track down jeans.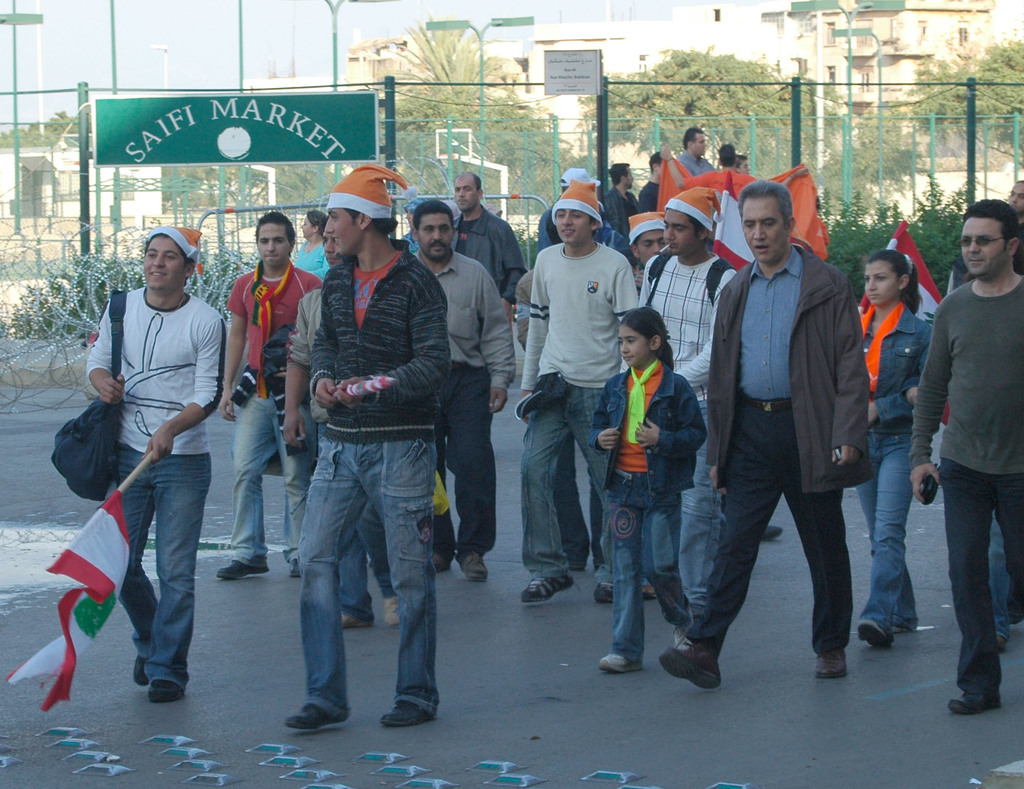
Tracked to (516,387,611,586).
